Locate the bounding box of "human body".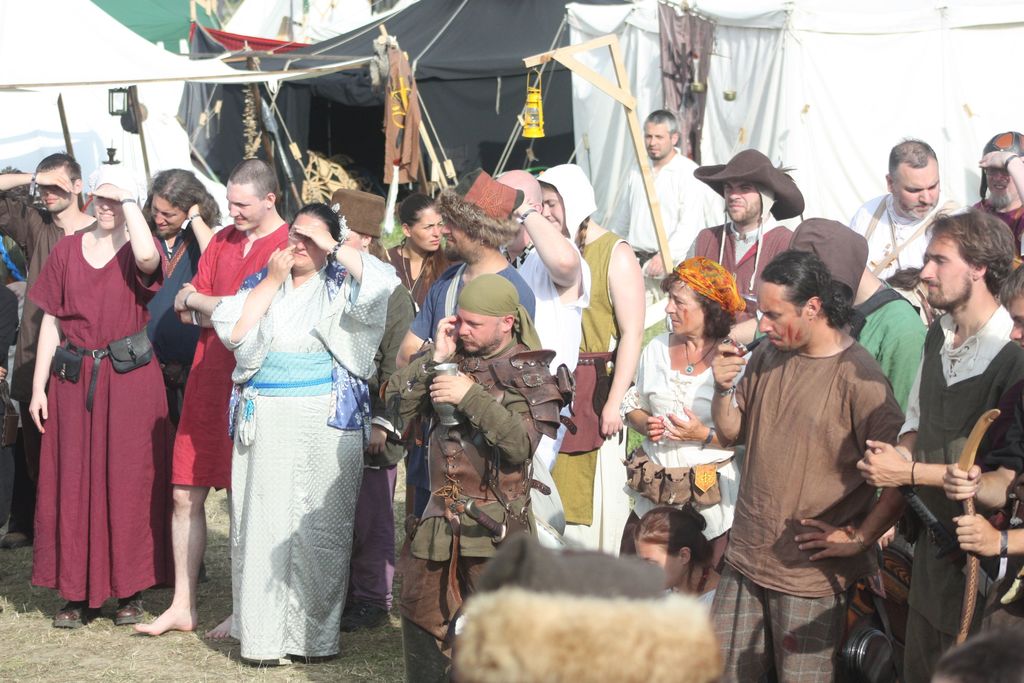
Bounding box: 611 111 719 280.
